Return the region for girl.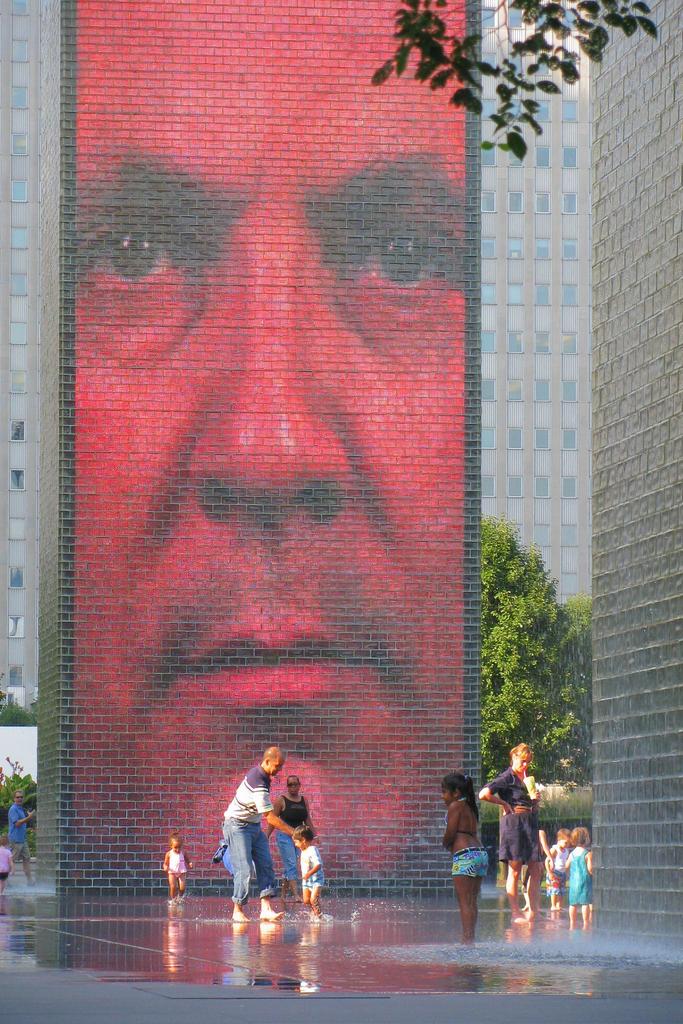
162,829,193,903.
